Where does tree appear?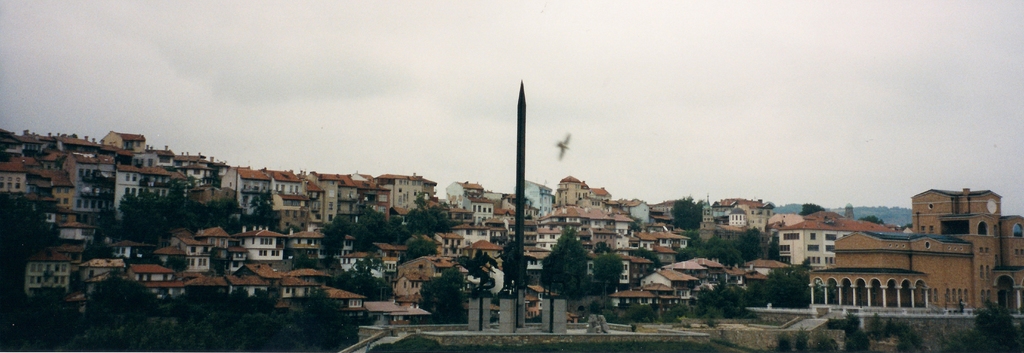
Appears at region(669, 199, 701, 233).
